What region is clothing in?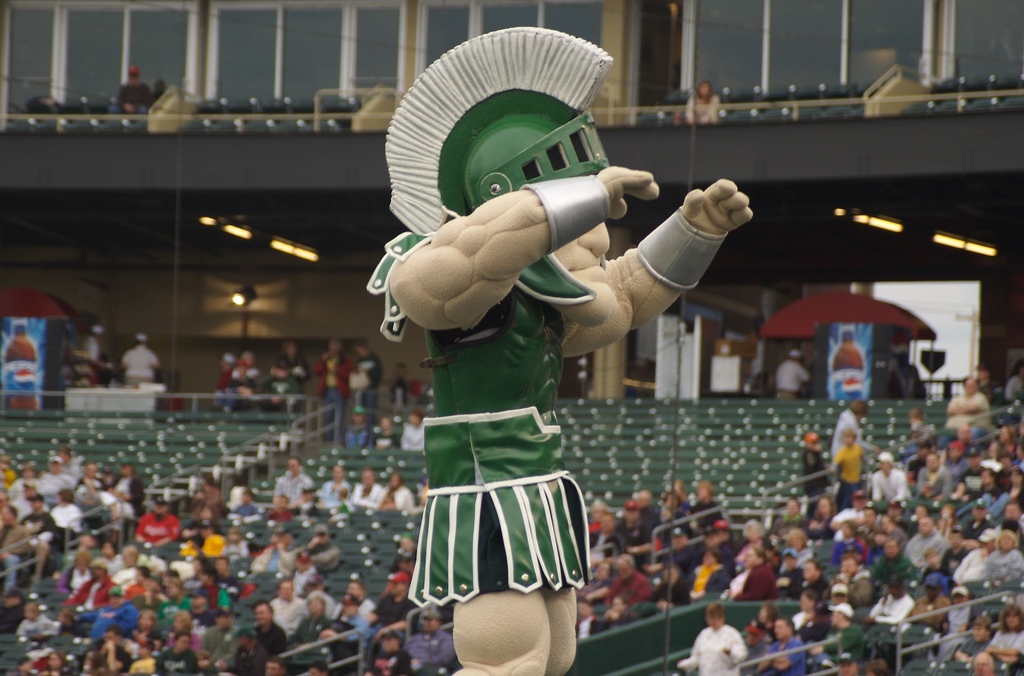
<region>309, 542, 340, 570</region>.
